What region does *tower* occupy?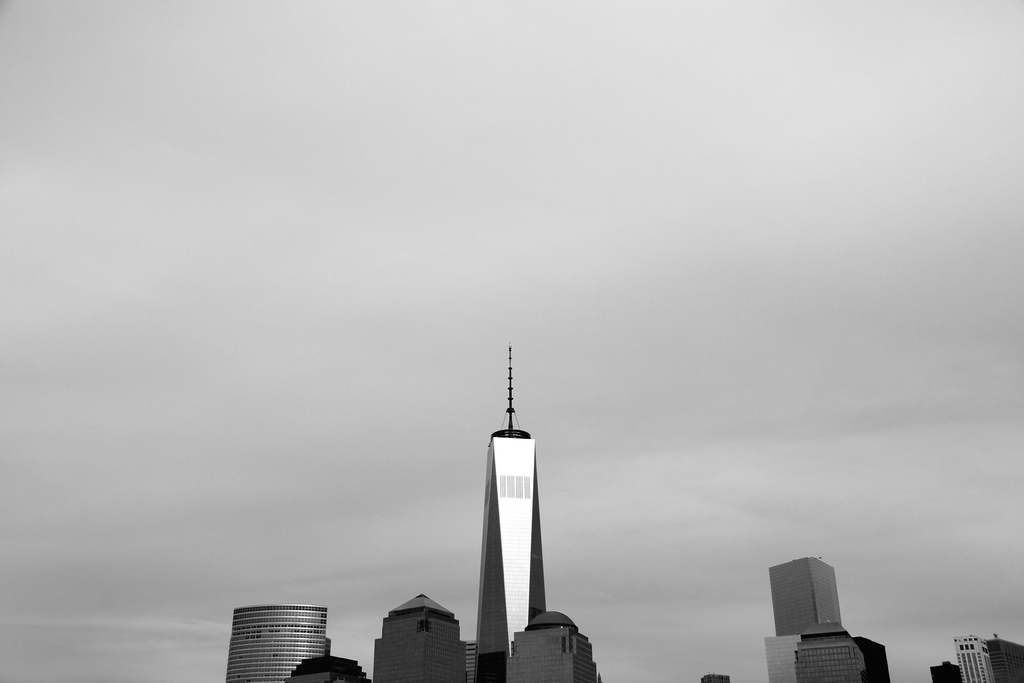
bbox=[462, 350, 565, 670].
